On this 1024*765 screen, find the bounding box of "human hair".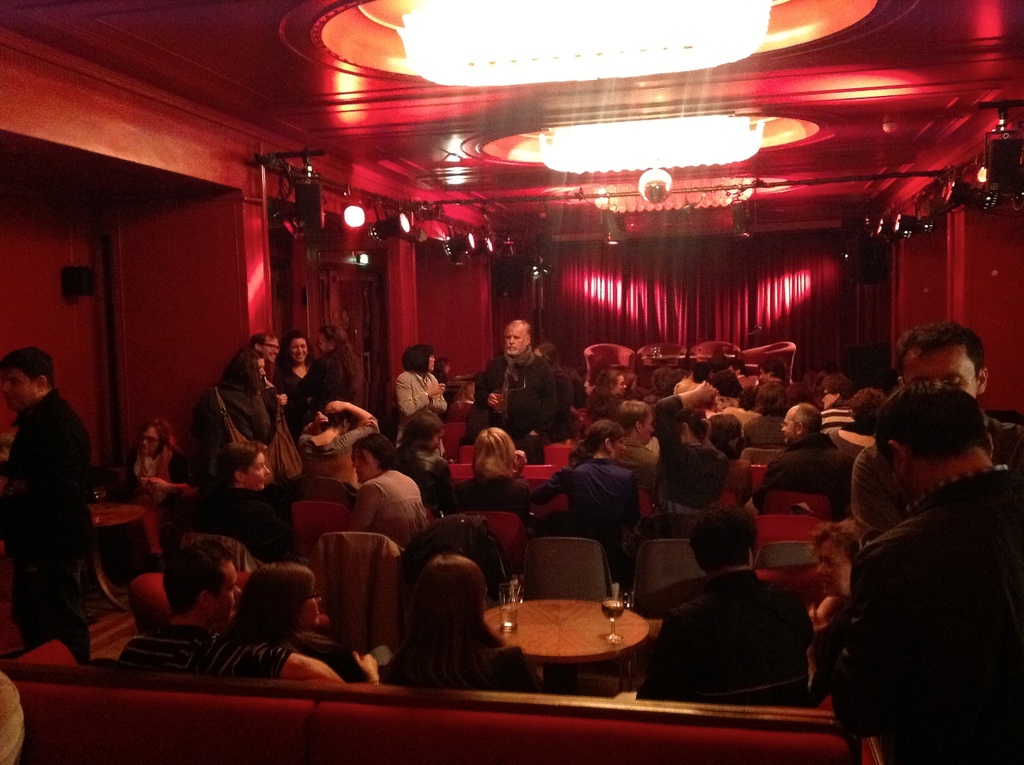
Bounding box: 569,419,623,466.
